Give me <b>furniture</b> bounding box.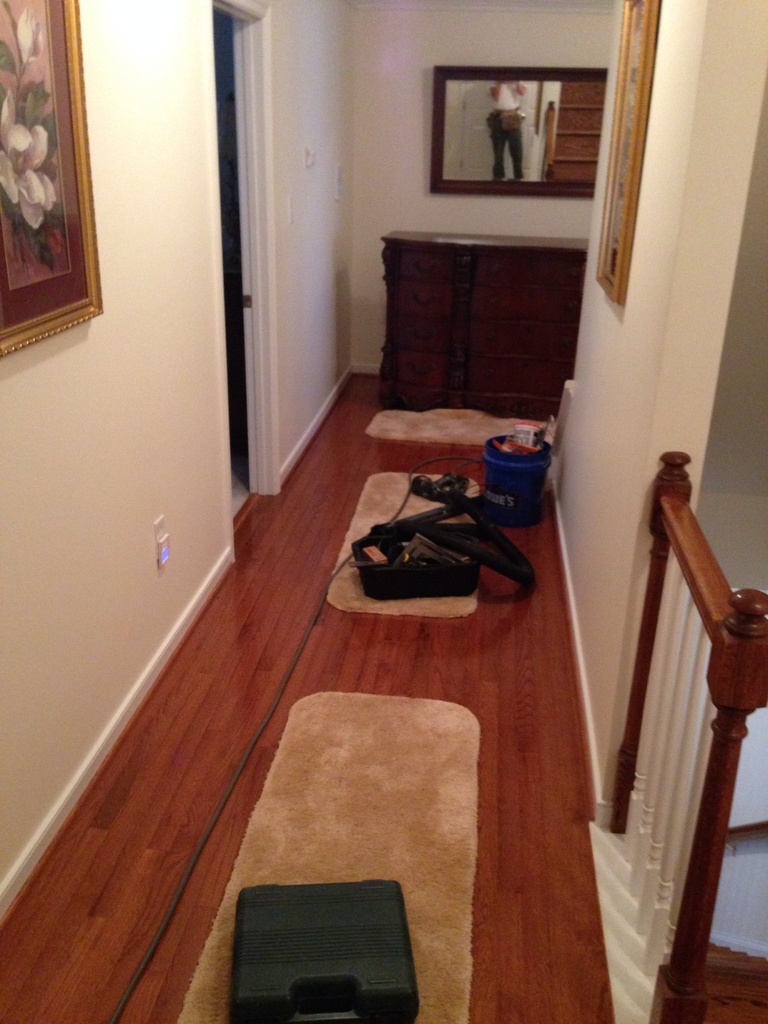
pyautogui.locateOnScreen(381, 230, 591, 422).
